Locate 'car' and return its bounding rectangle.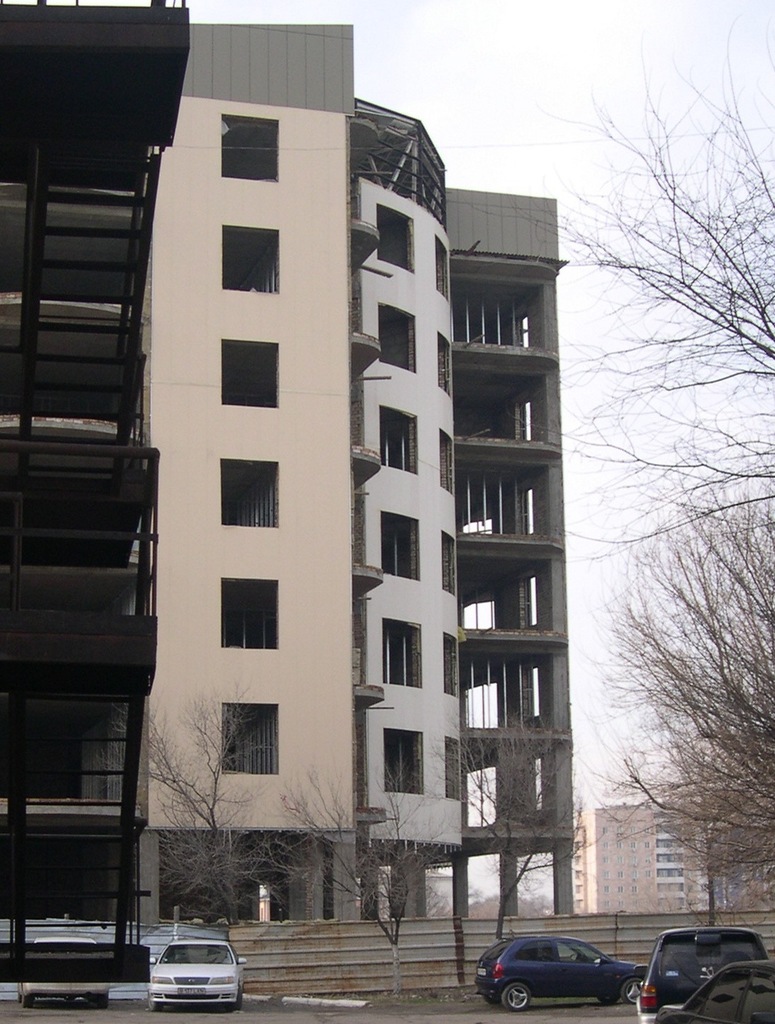
17,936,110,1009.
